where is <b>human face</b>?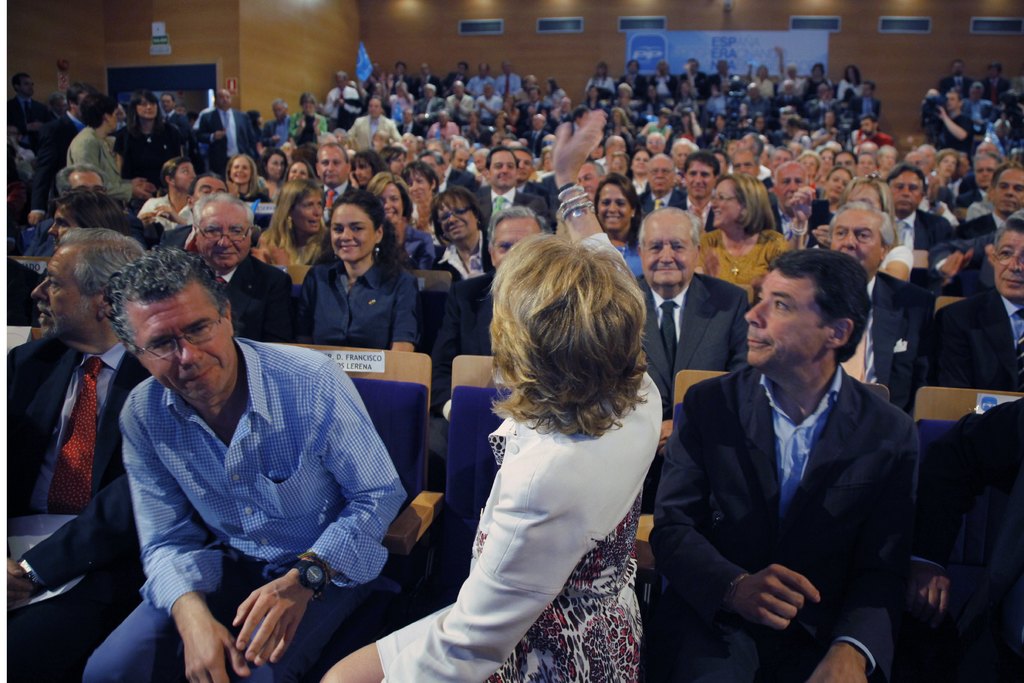
bbox=(456, 82, 463, 97).
